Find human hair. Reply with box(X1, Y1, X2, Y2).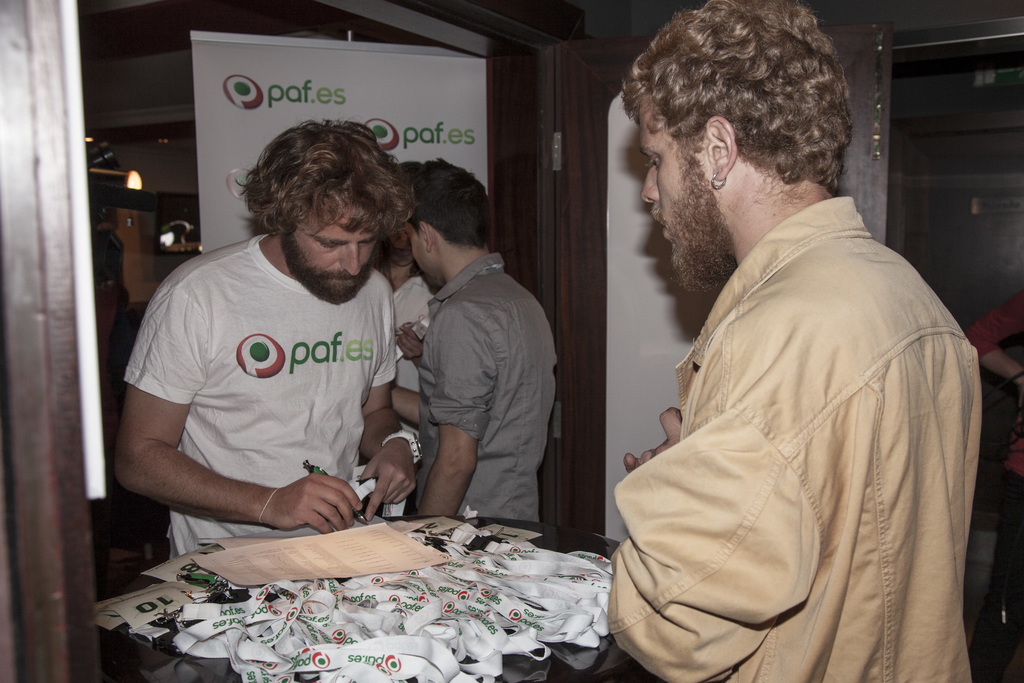
box(619, 1, 858, 204).
